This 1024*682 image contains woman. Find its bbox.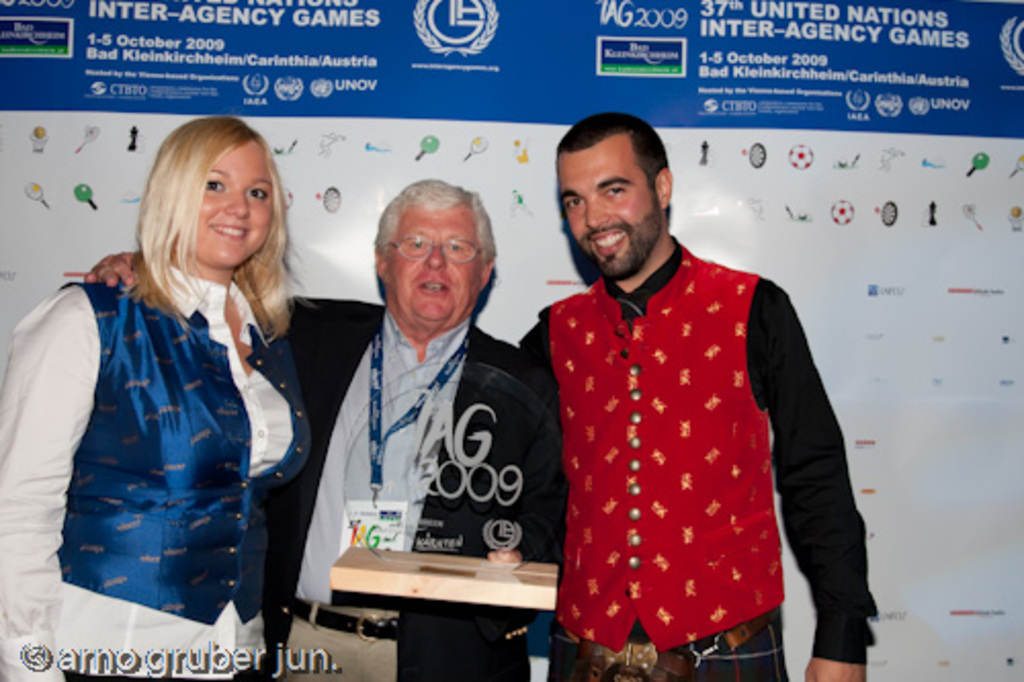
(x1=31, y1=117, x2=332, y2=643).
